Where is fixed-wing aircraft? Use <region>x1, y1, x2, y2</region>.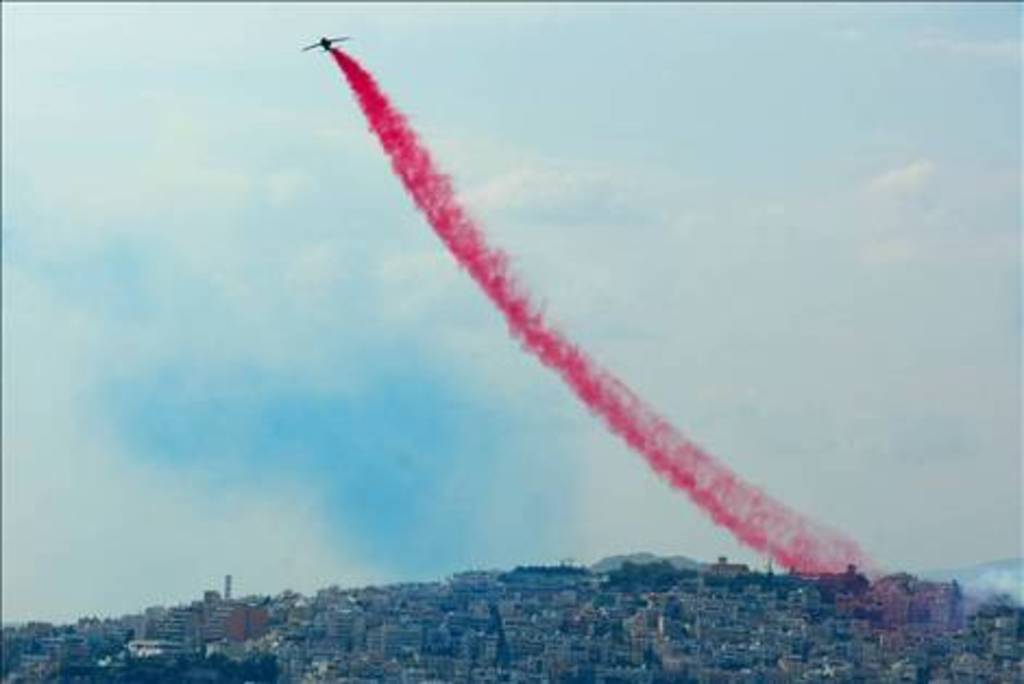
<region>301, 33, 355, 57</region>.
